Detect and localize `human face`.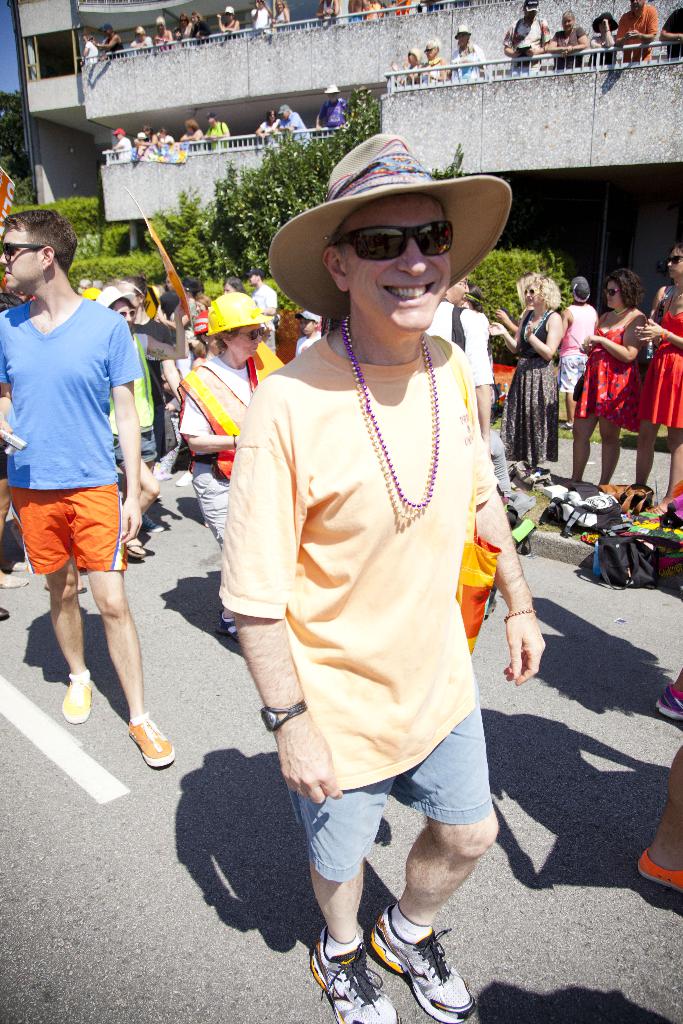
Localized at [0,227,44,290].
